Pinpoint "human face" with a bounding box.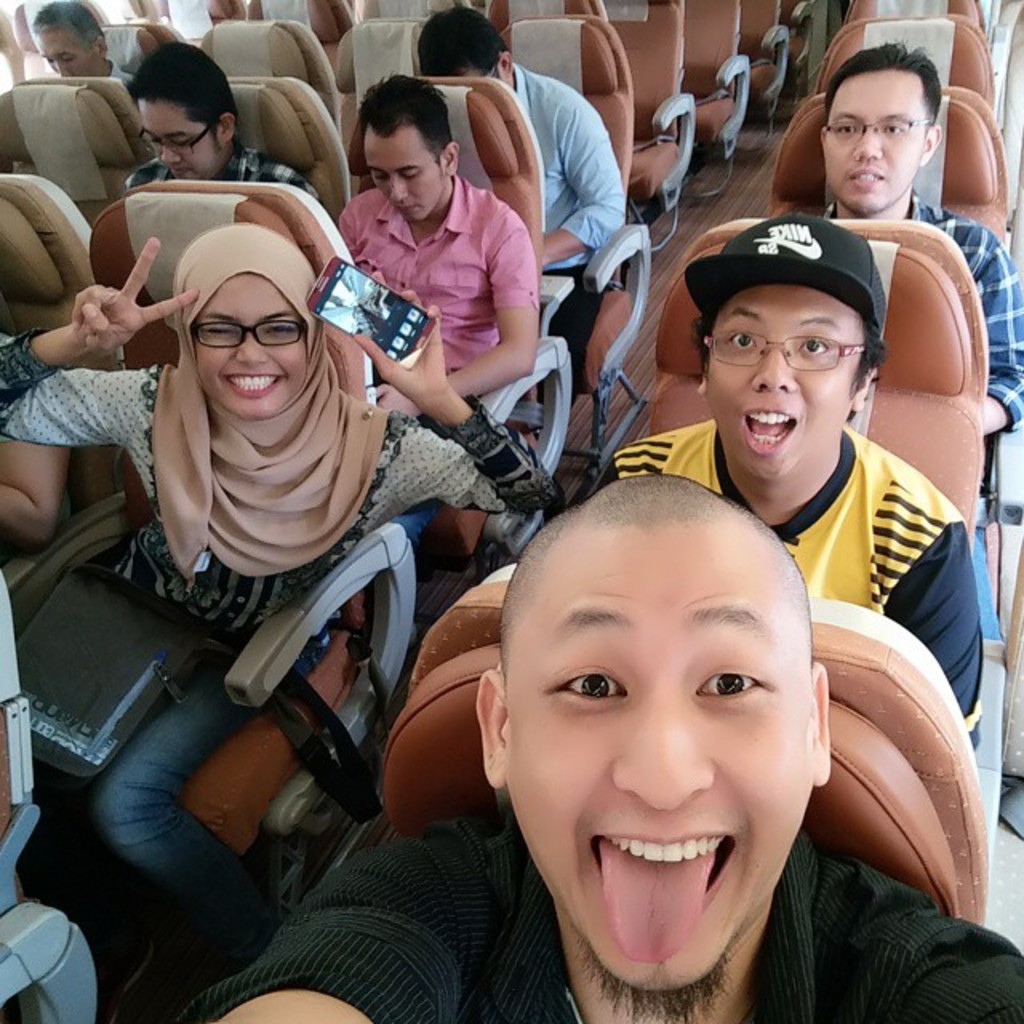
(821, 72, 928, 214).
